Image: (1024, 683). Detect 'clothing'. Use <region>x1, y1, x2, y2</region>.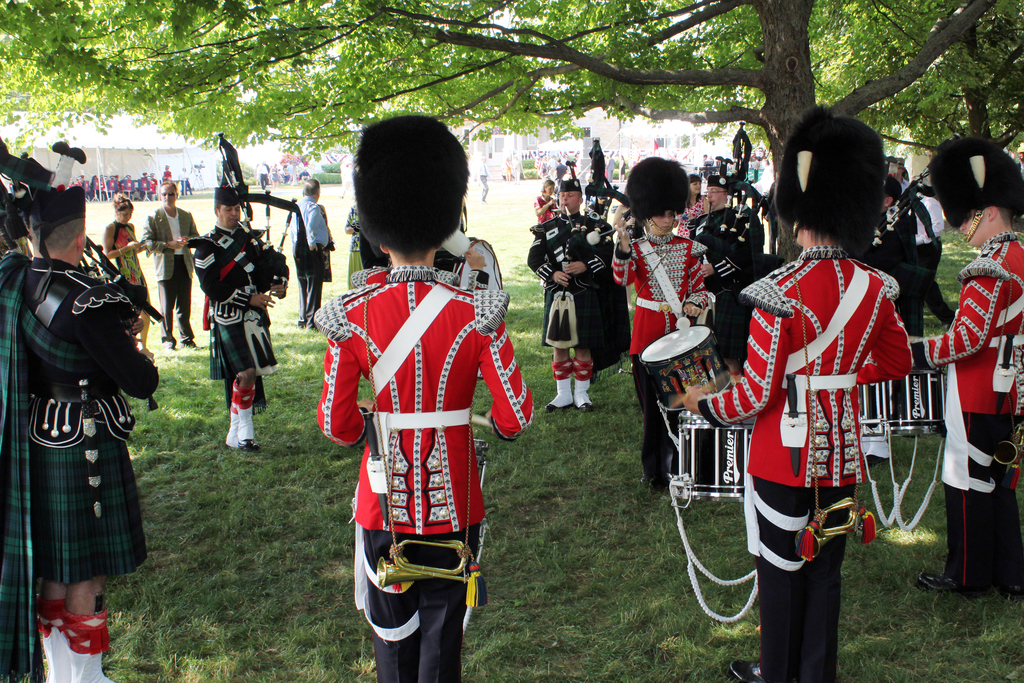
<region>910, 229, 1023, 604</region>.
